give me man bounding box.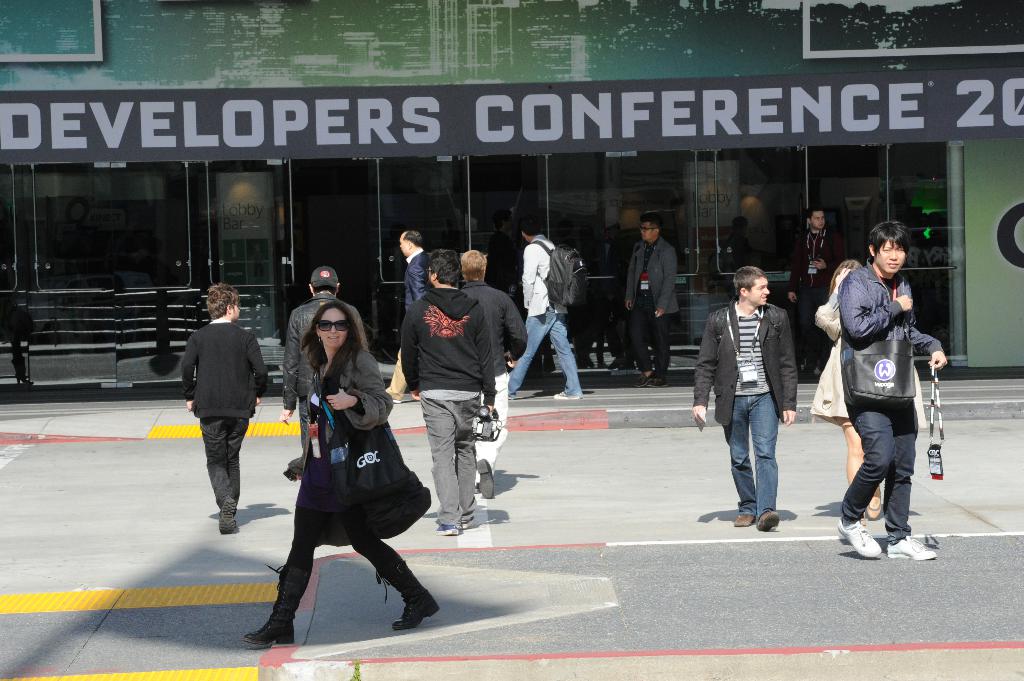
(278, 264, 373, 451).
